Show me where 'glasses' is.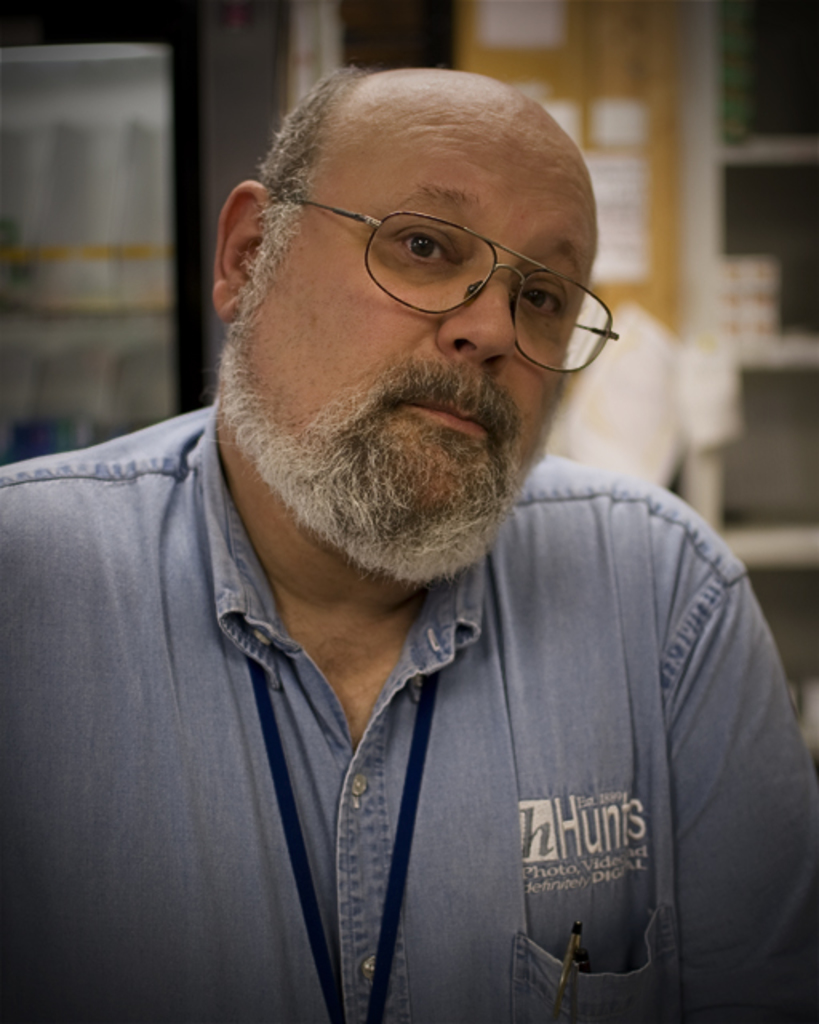
'glasses' is at pyautogui.locateOnScreen(226, 165, 608, 339).
